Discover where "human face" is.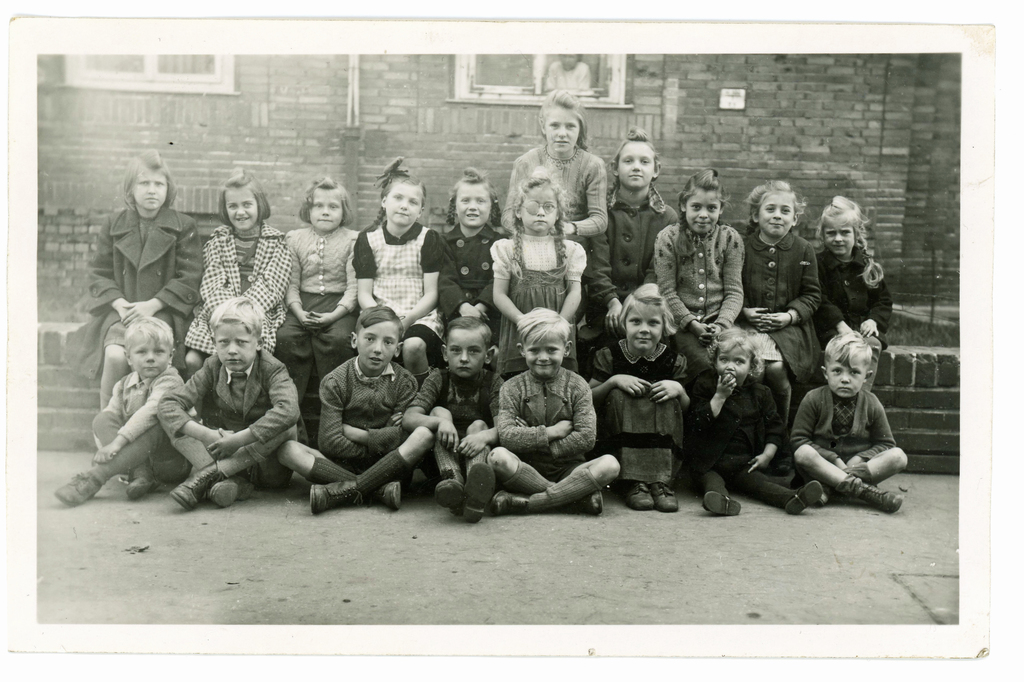
Discovered at rect(687, 188, 717, 228).
